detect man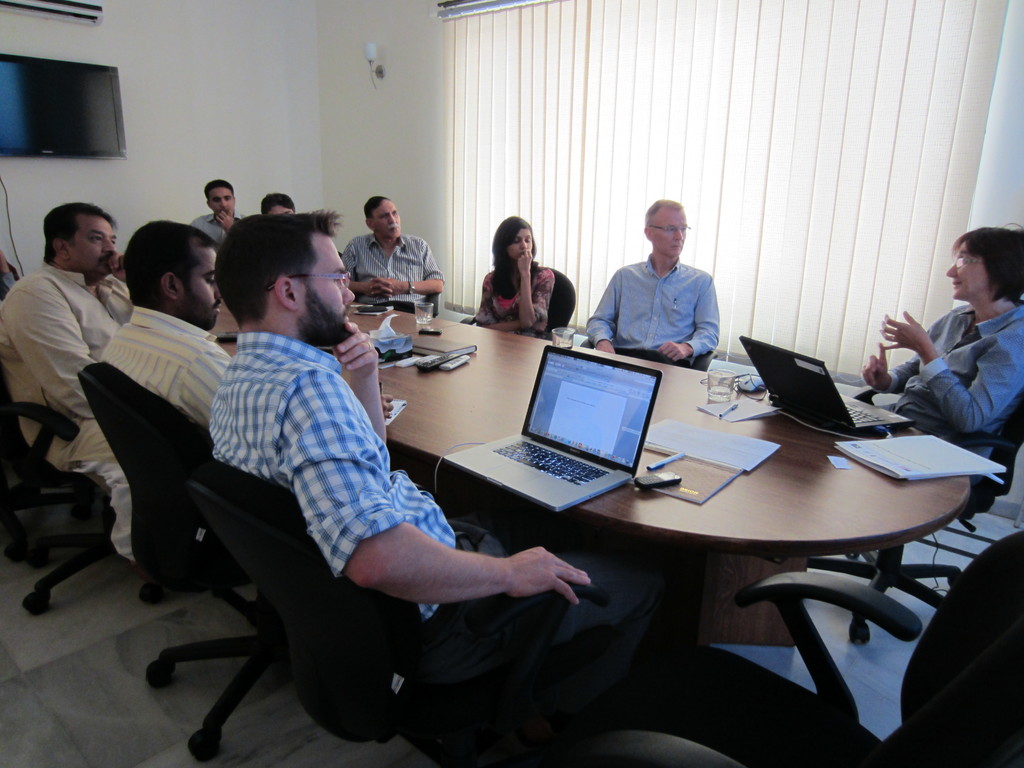
box(207, 209, 673, 767)
